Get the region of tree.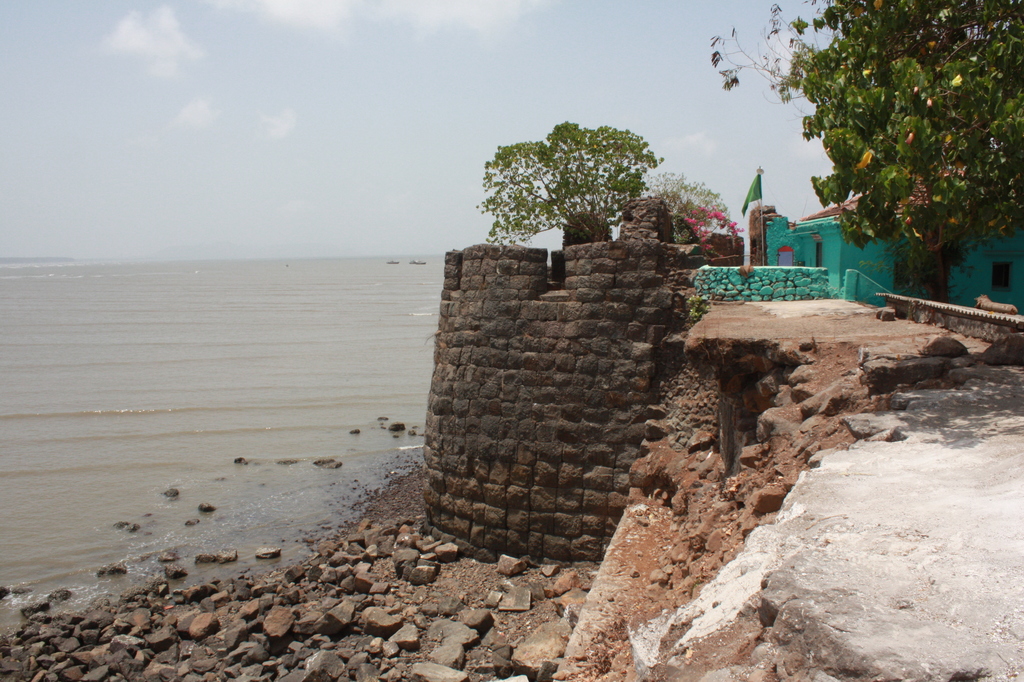
(708, 0, 1023, 309).
